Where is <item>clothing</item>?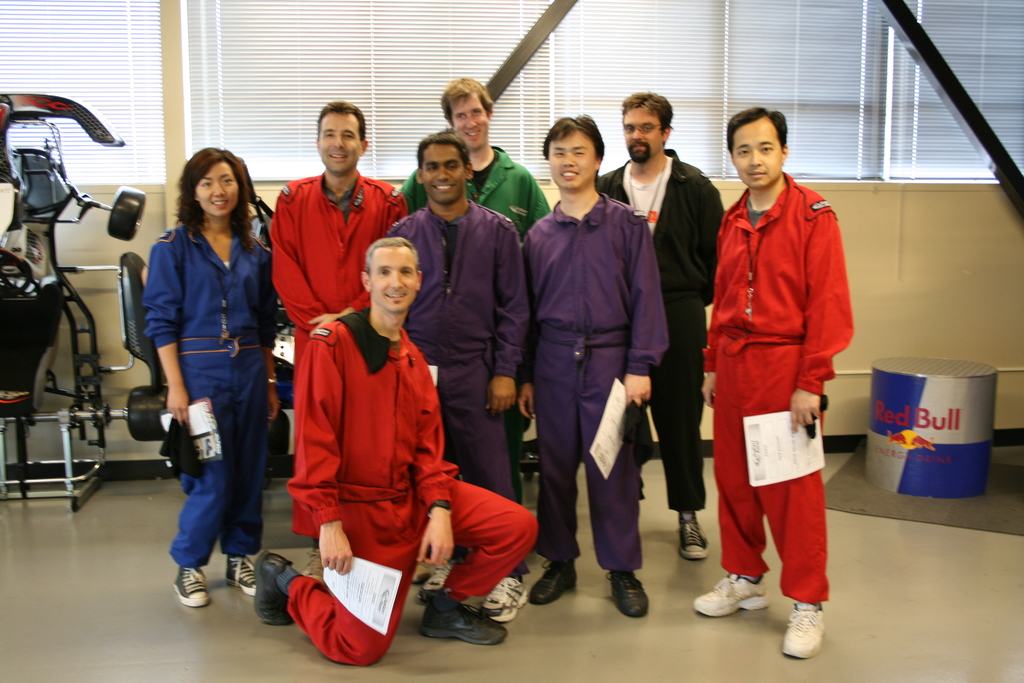
[700,144,854,586].
